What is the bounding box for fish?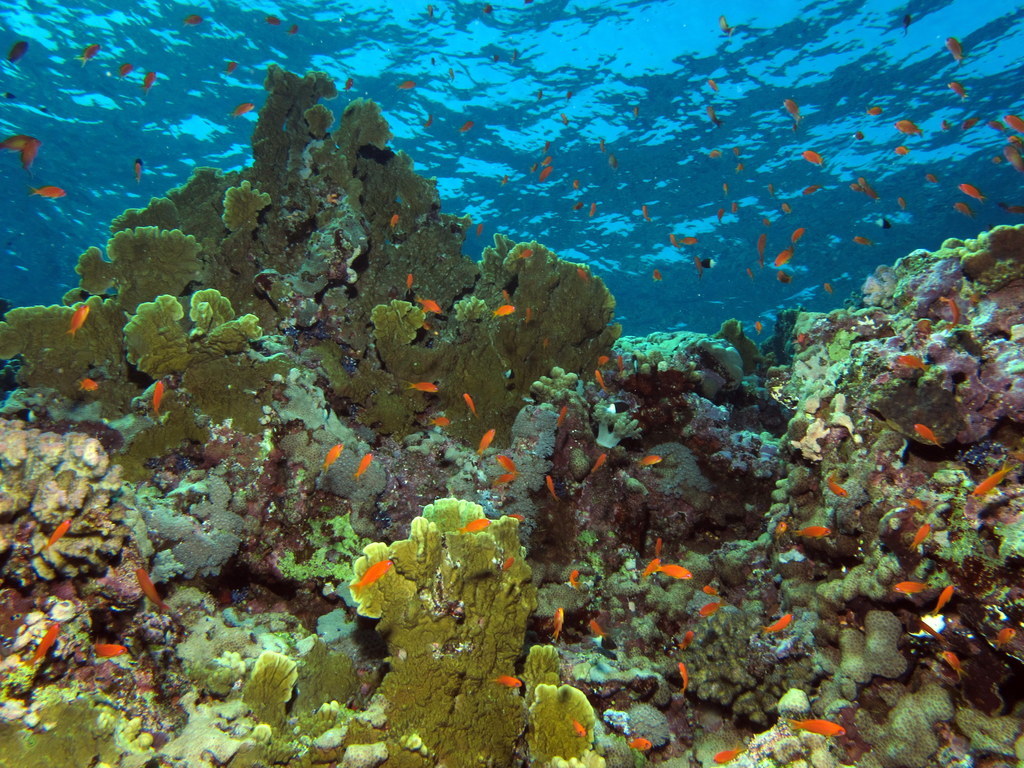
region(946, 300, 961, 330).
